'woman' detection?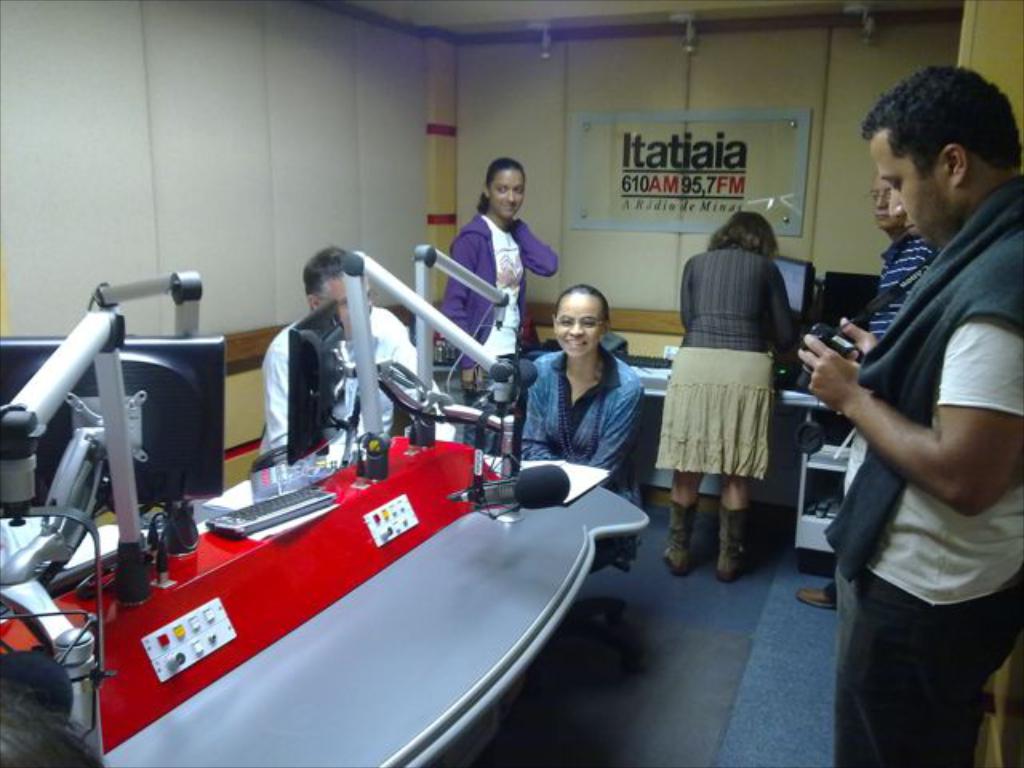
[520,286,640,501]
